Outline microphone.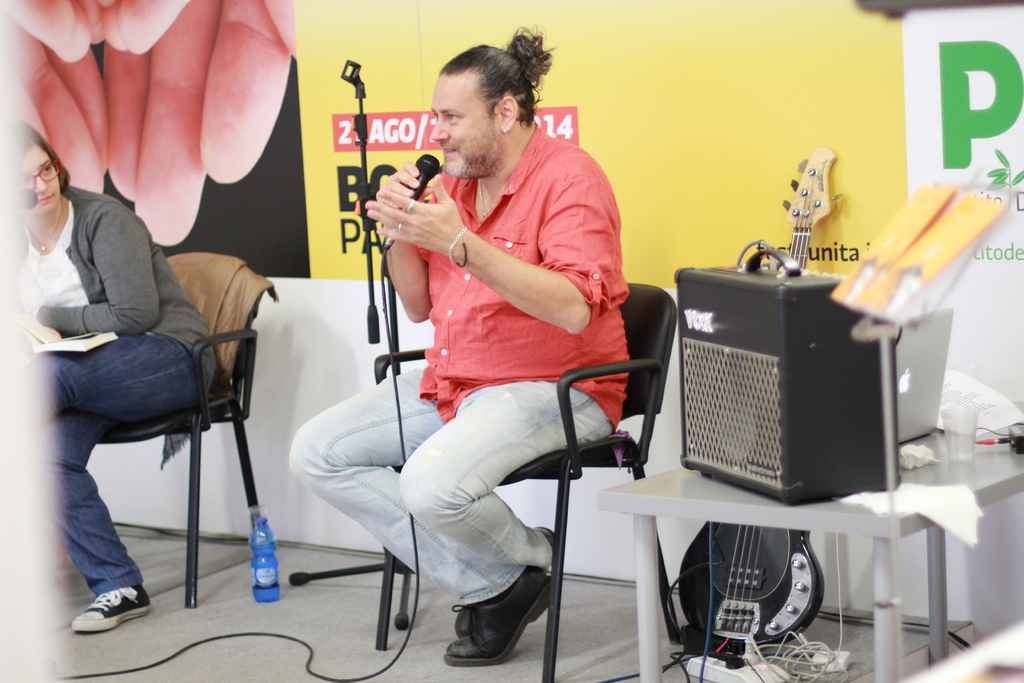
Outline: (left=17, top=188, right=36, bottom=206).
